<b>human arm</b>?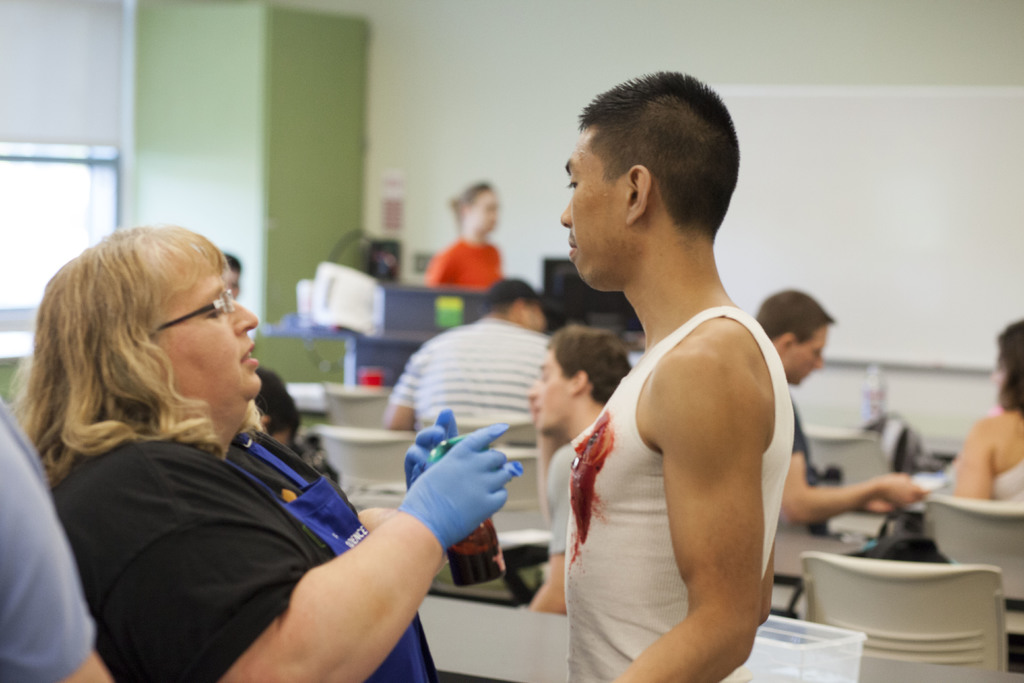
[778, 421, 917, 527]
